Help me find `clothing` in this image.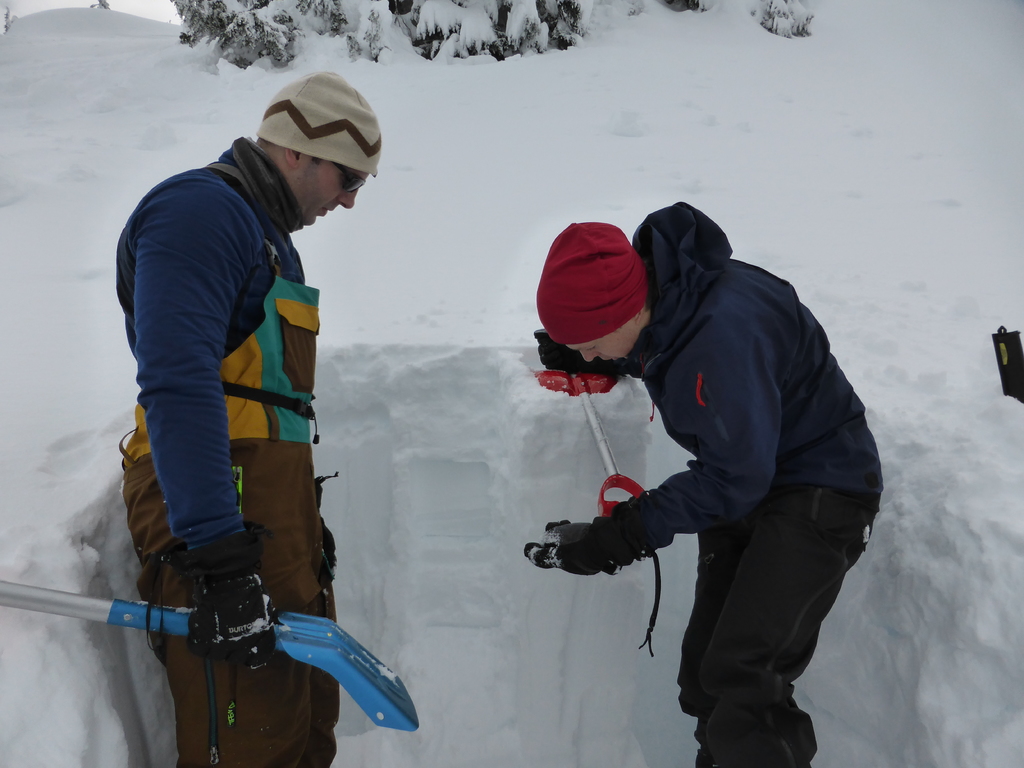
Found it: (x1=573, y1=197, x2=887, y2=732).
